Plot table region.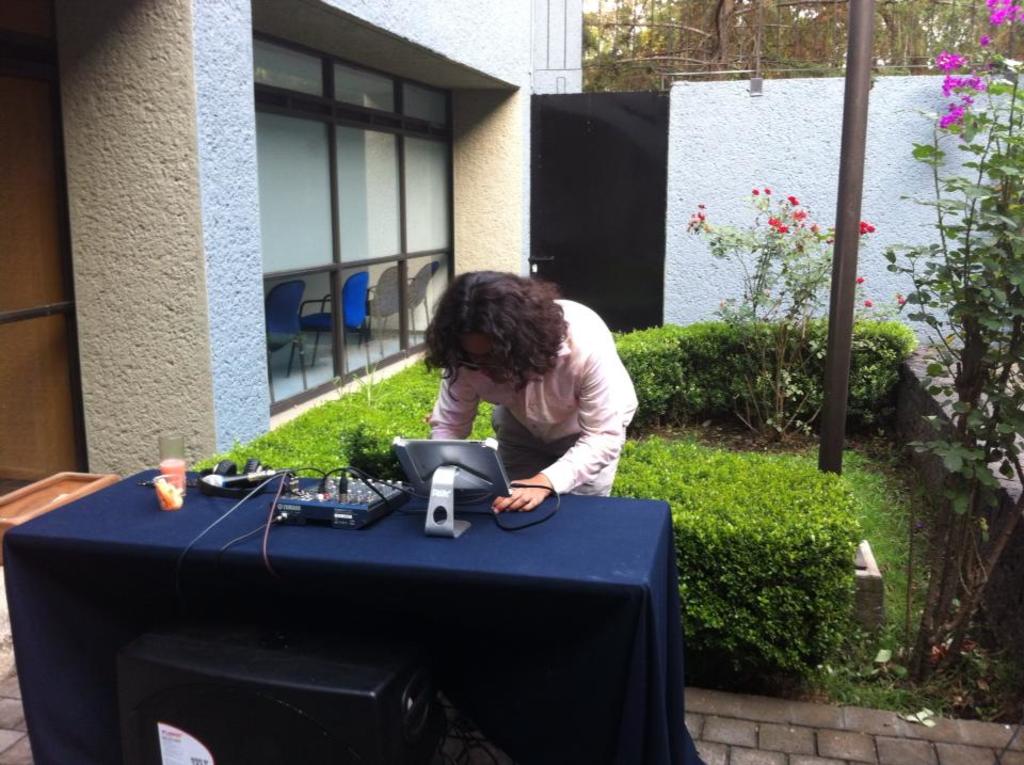
Plotted at <box>62,374,777,753</box>.
